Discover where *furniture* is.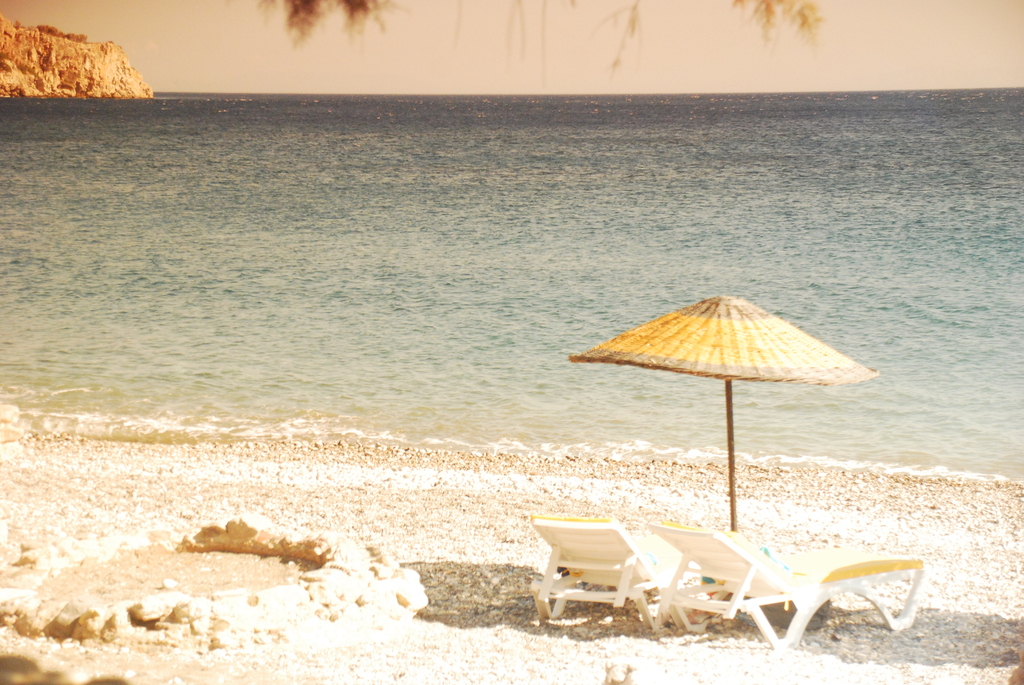
Discovered at BBox(648, 522, 926, 647).
